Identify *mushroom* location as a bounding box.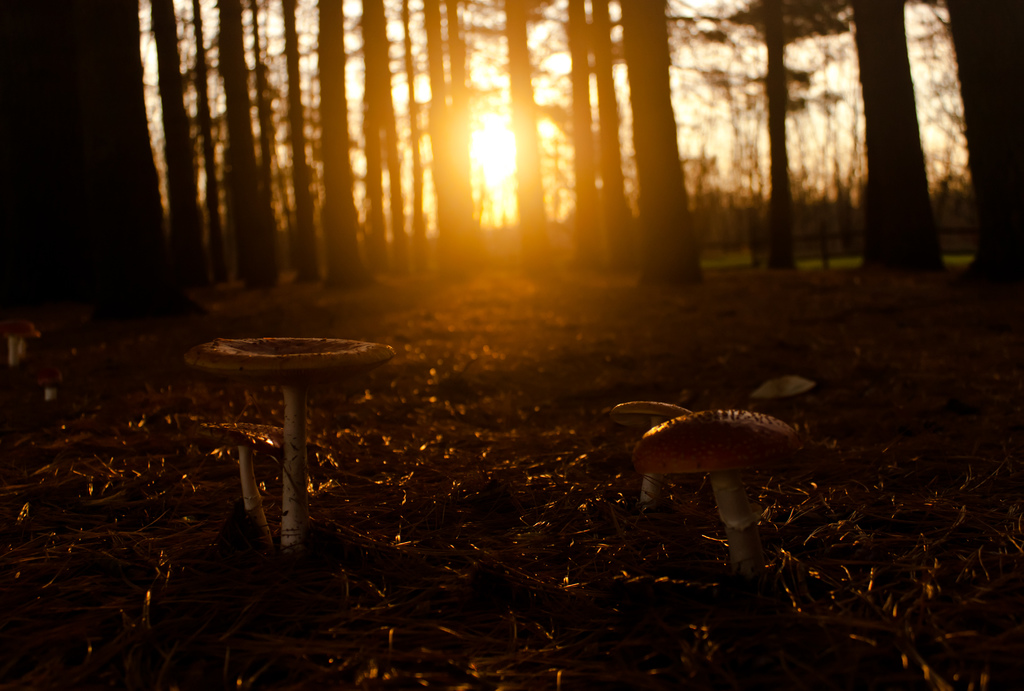
(x1=184, y1=336, x2=399, y2=548).
